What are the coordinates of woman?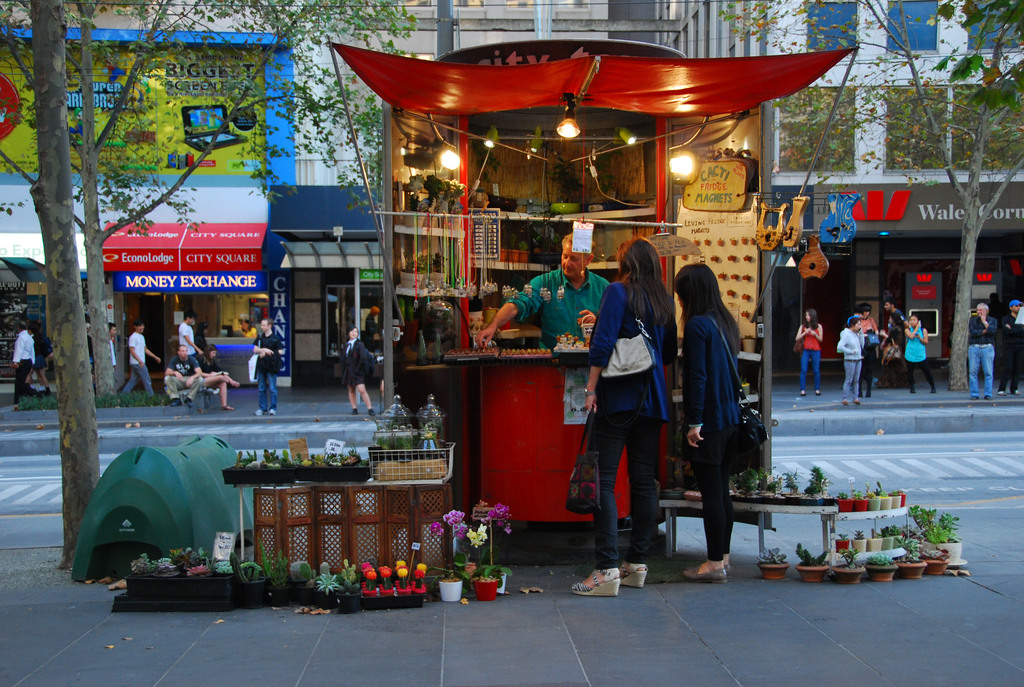
(665,265,749,576).
